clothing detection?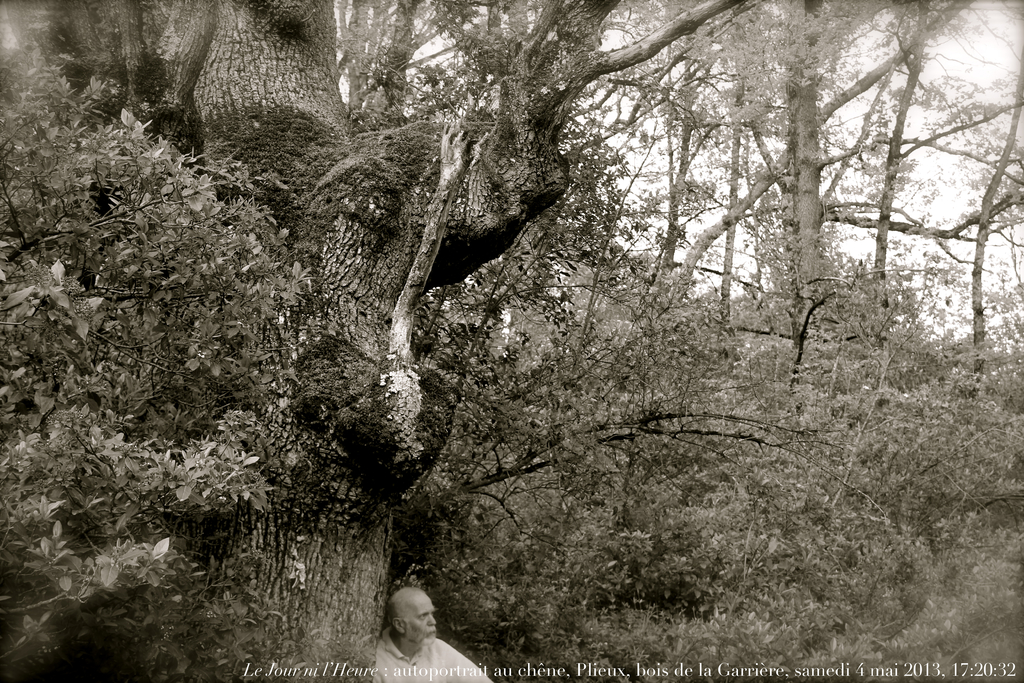
select_region(375, 623, 492, 682)
